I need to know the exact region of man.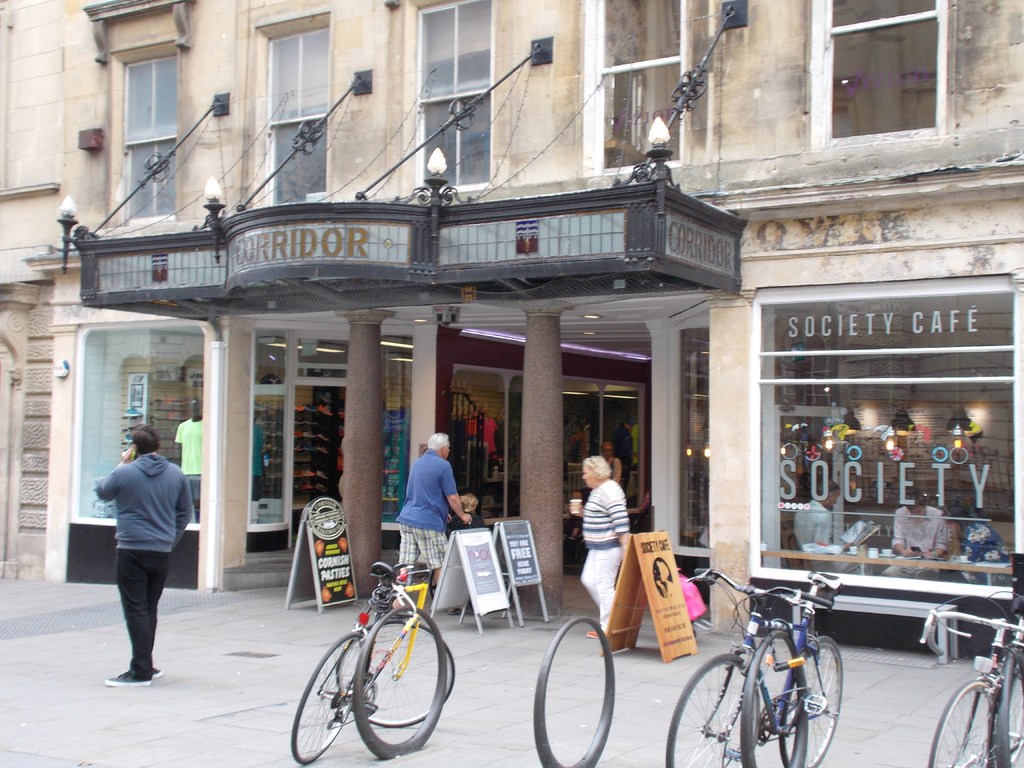
Region: x1=175, y1=396, x2=206, y2=511.
